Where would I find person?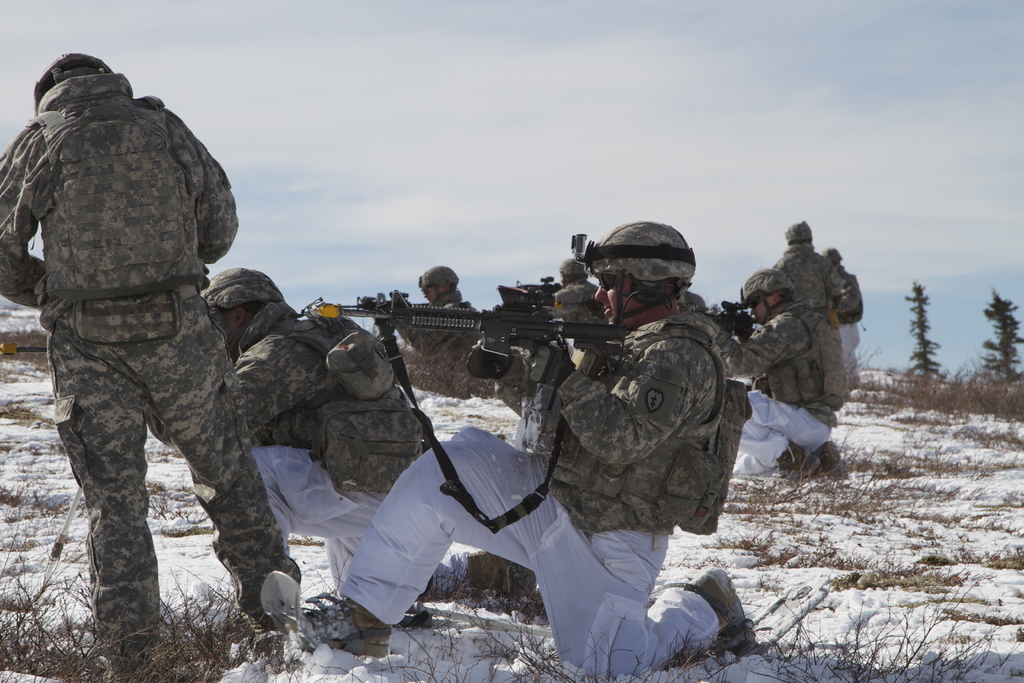
At bbox(825, 240, 870, 398).
